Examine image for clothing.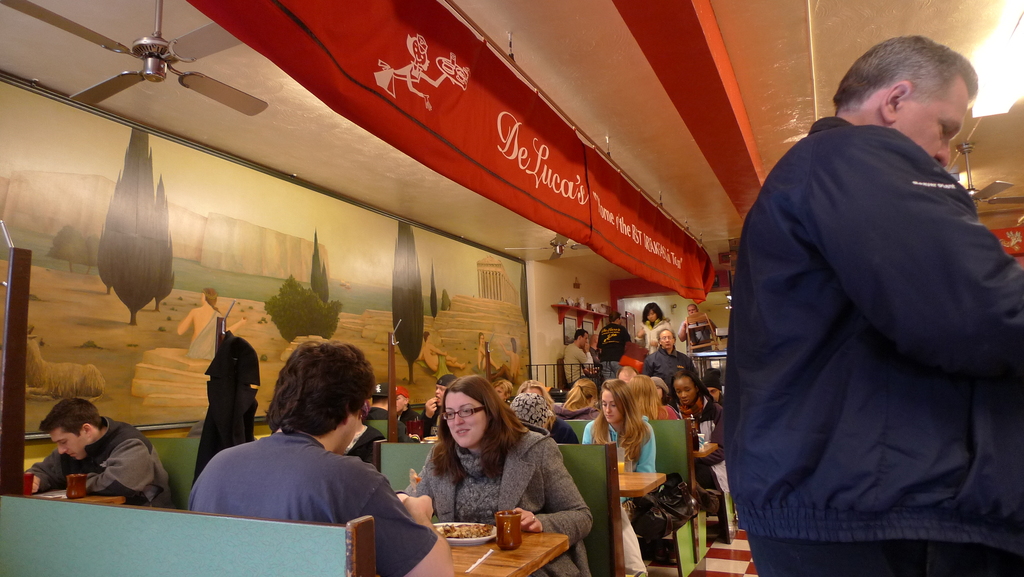
Examination result: (x1=184, y1=425, x2=440, y2=574).
